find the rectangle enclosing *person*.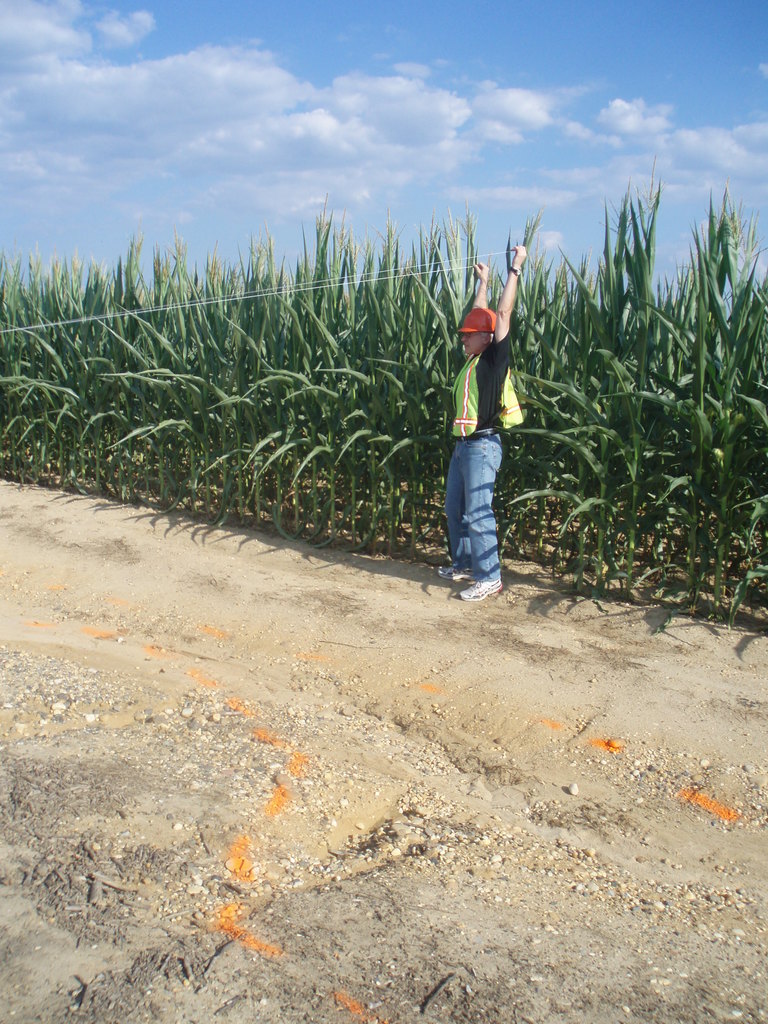
<box>433,244,526,603</box>.
